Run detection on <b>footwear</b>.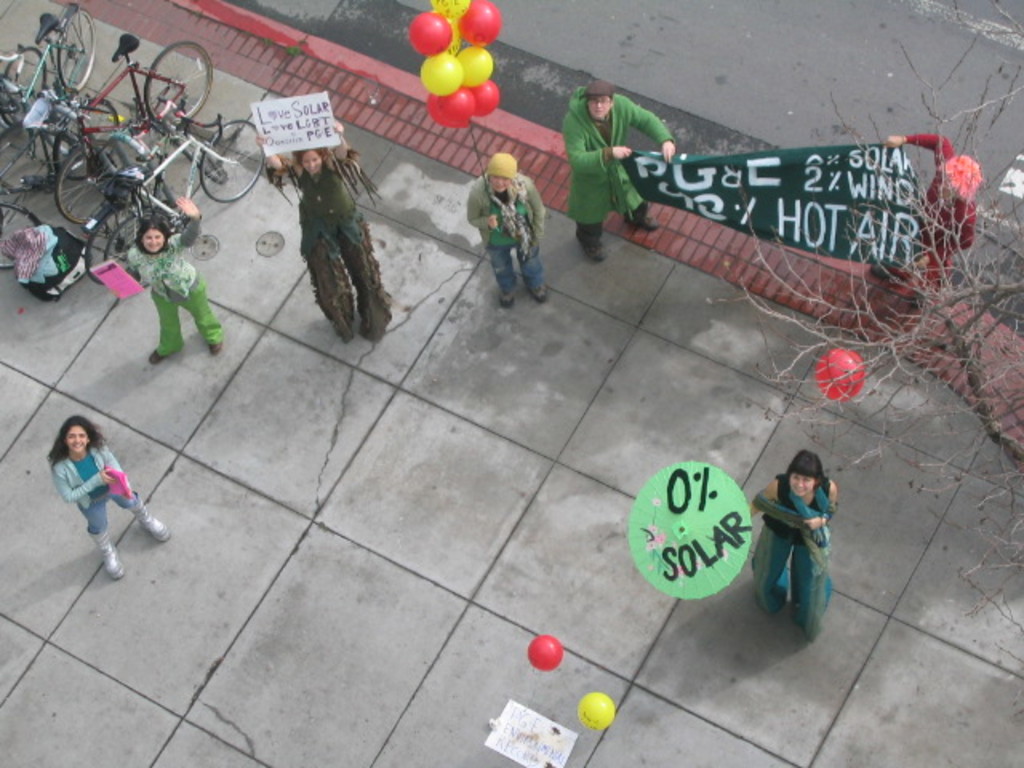
Result: <box>493,293,514,312</box>.
